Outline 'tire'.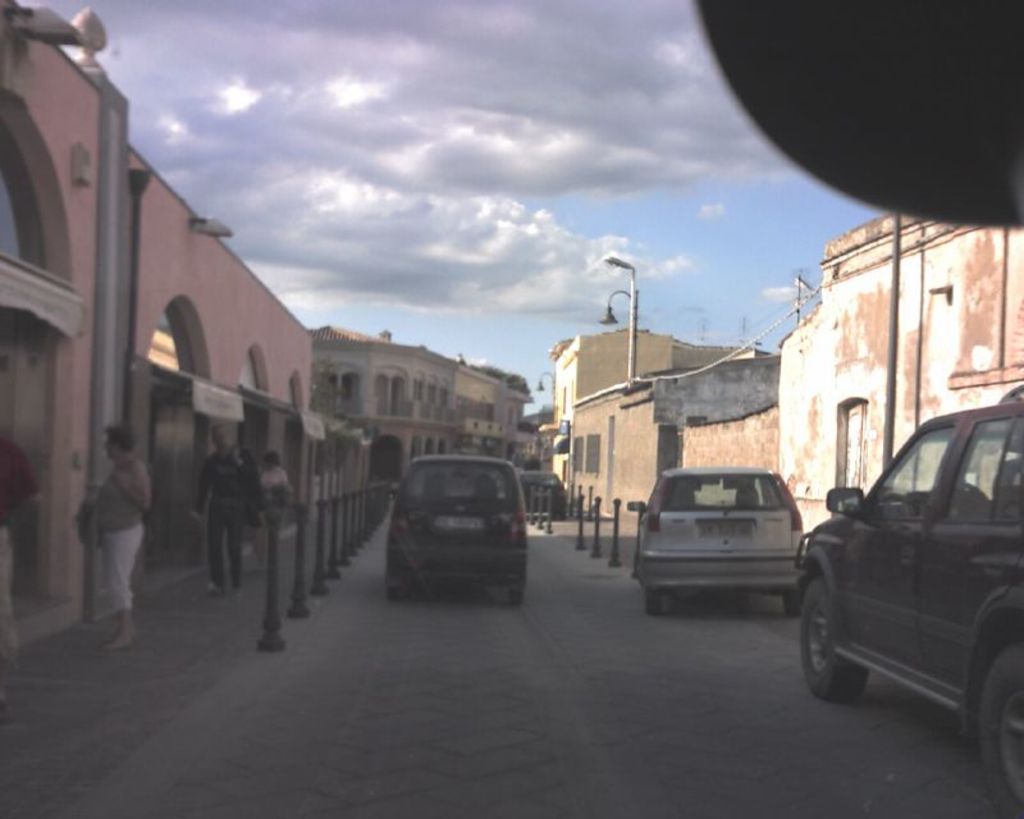
Outline: (left=503, top=576, right=527, bottom=607).
